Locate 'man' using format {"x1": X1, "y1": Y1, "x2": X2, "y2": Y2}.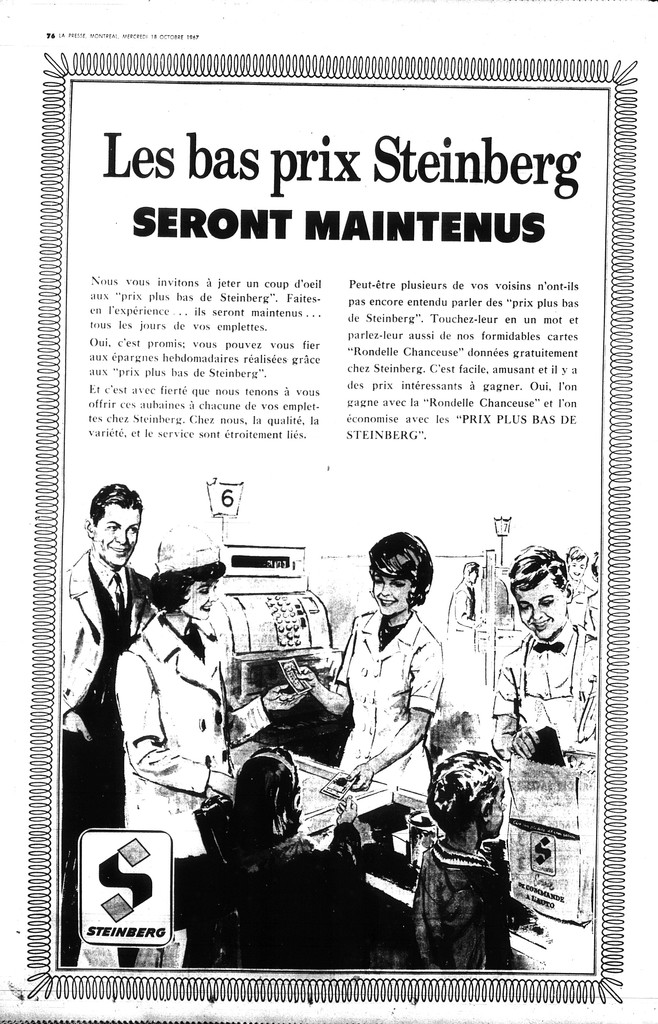
{"x1": 482, "y1": 545, "x2": 599, "y2": 767}.
